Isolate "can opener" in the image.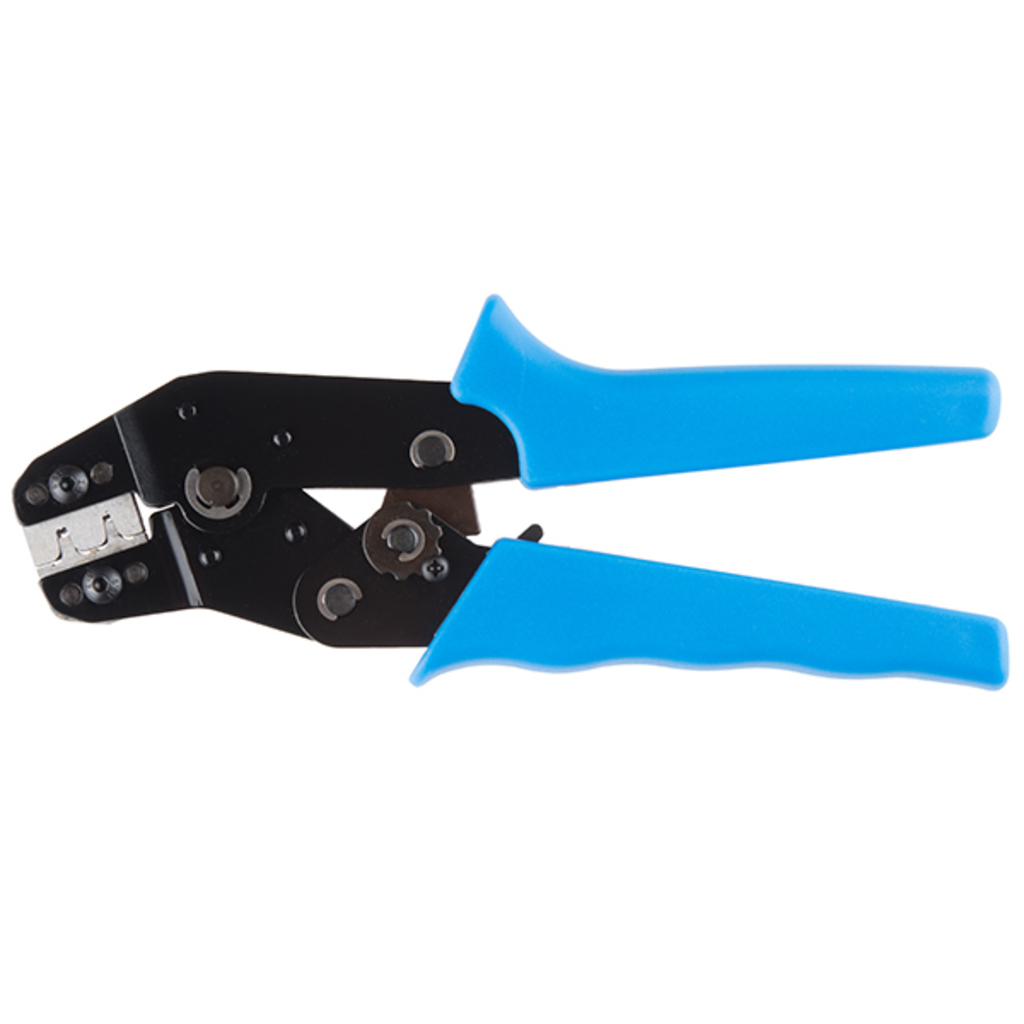
Isolated region: Rect(12, 292, 1010, 691).
